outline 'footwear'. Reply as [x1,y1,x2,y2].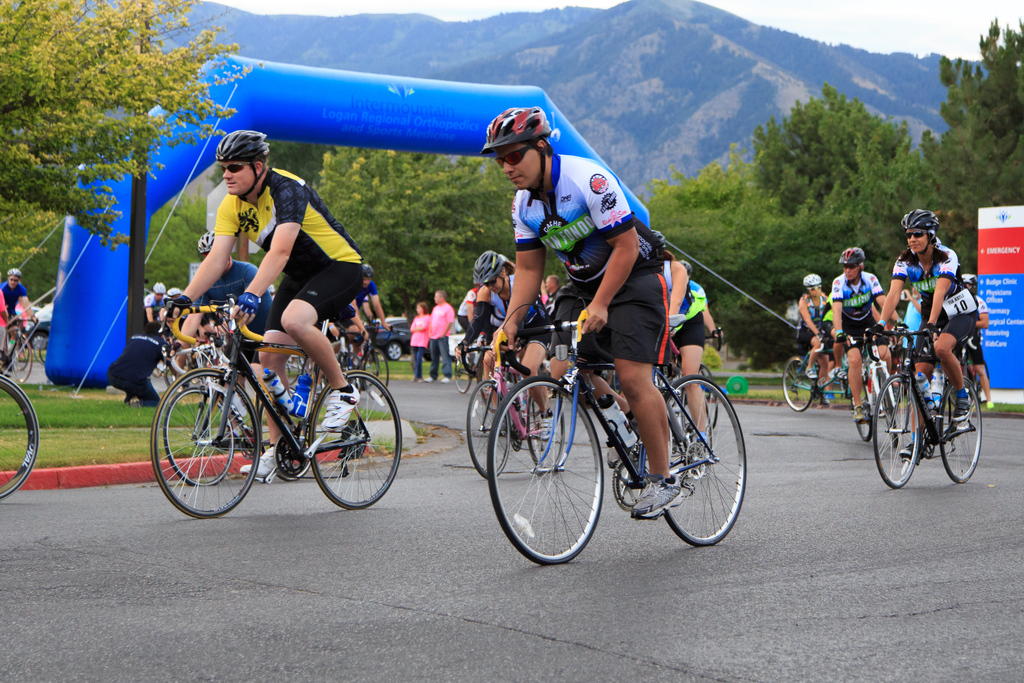
[835,366,847,378].
